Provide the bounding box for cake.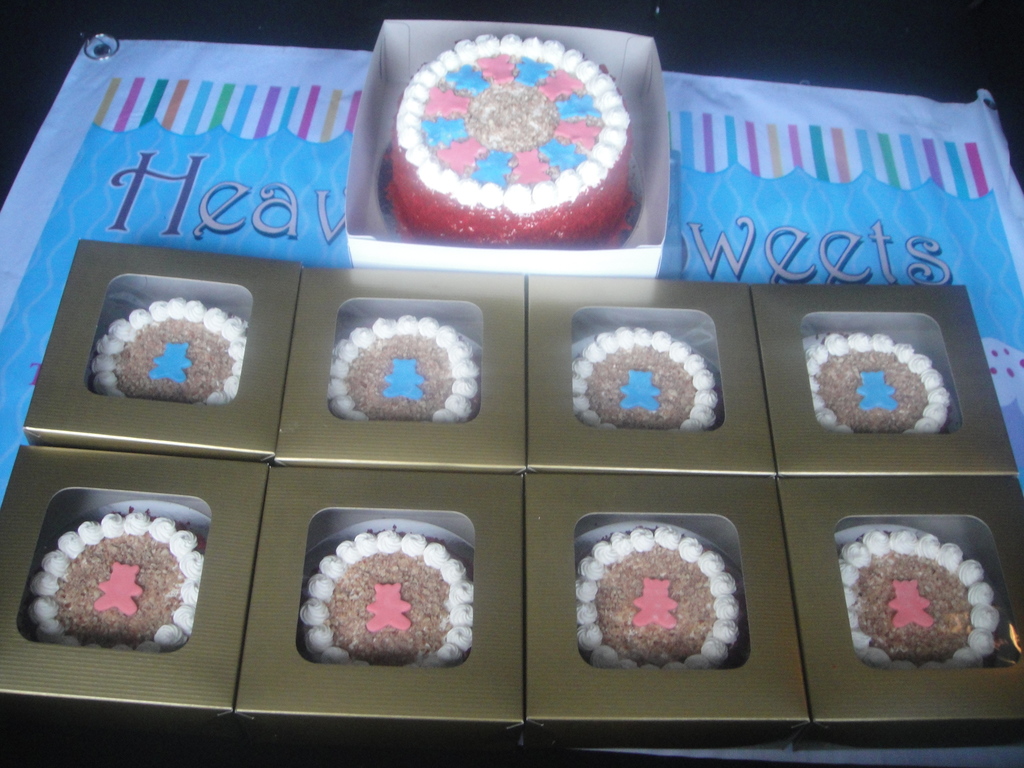
[x1=386, y1=29, x2=634, y2=243].
